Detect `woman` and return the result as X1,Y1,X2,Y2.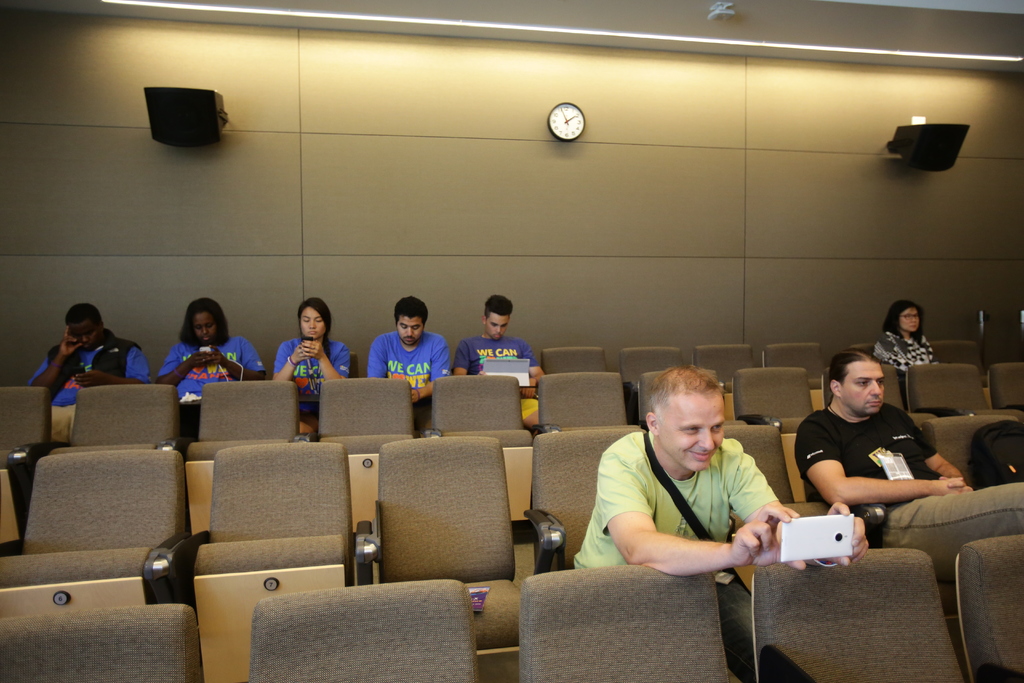
154,297,269,441.
